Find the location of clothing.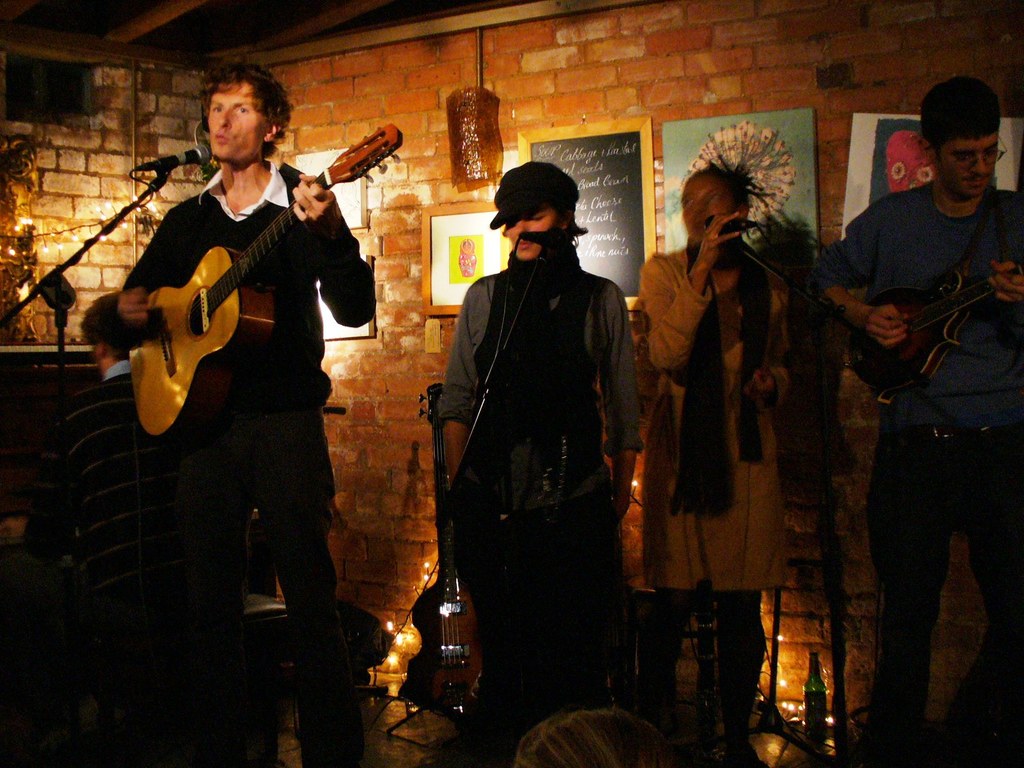
Location: <bbox>639, 241, 790, 740</bbox>.
